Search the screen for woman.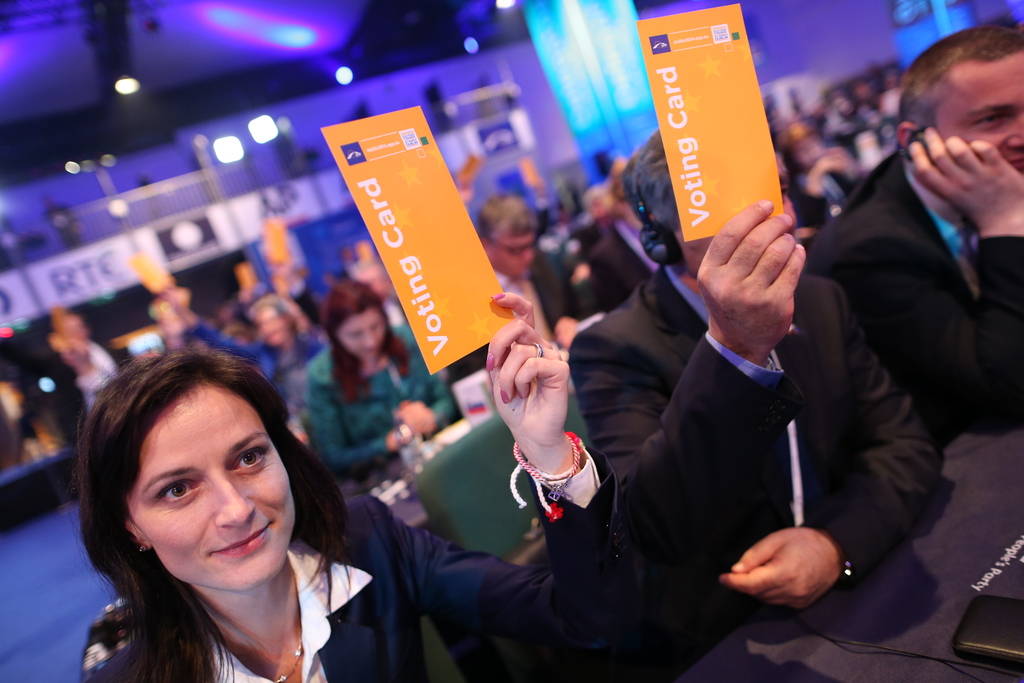
Found at [left=305, top=272, right=452, bottom=495].
